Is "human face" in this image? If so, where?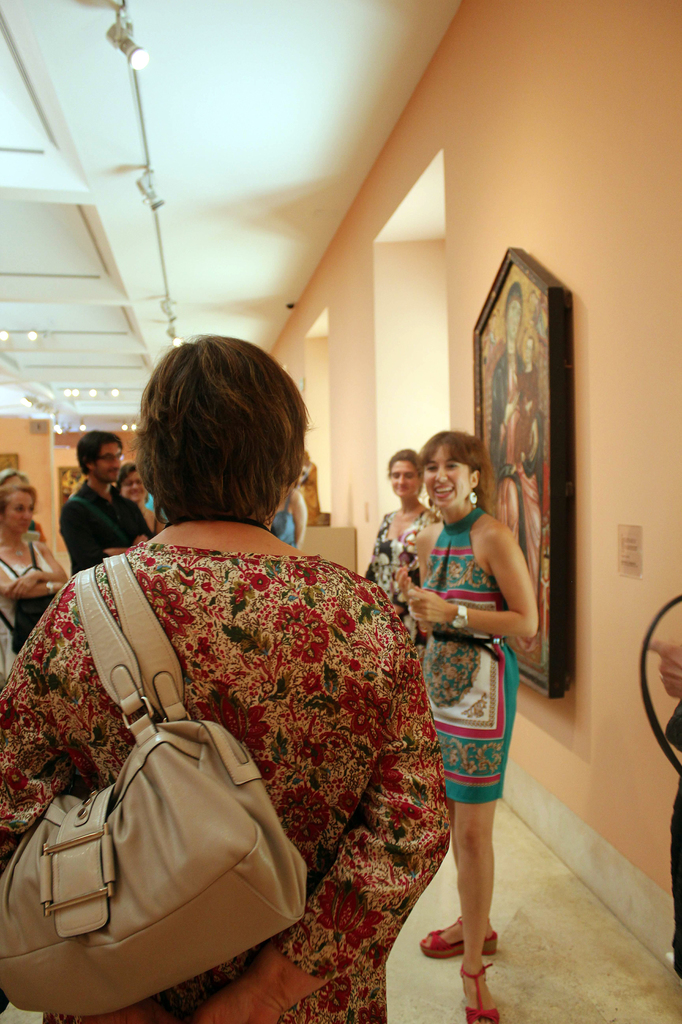
Yes, at region(420, 445, 474, 513).
